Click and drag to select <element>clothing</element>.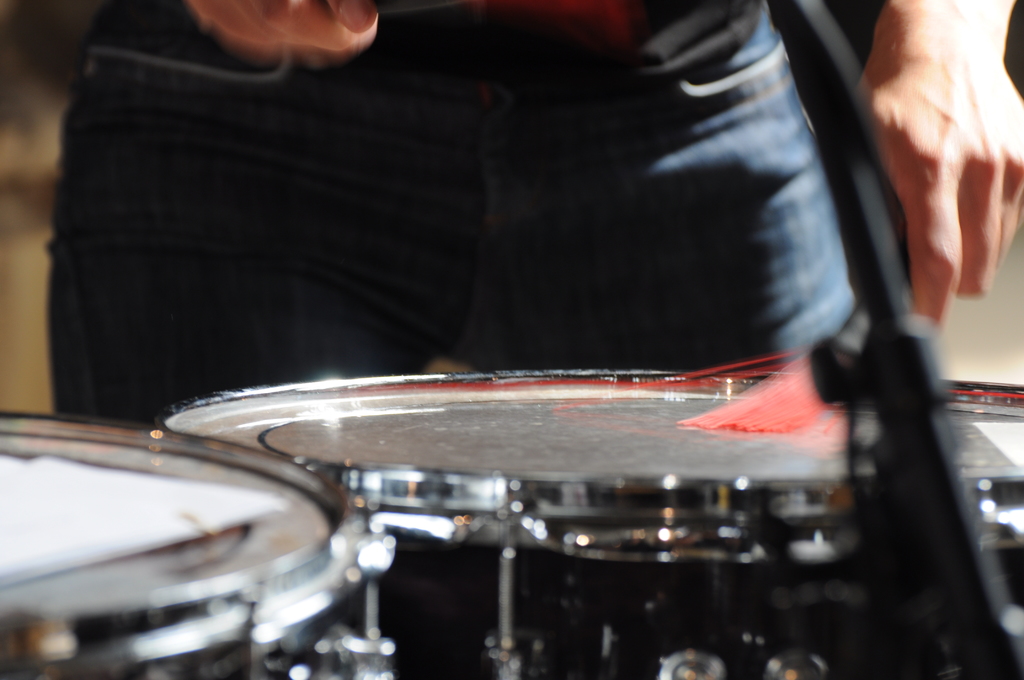
Selection: 43, 14, 772, 401.
